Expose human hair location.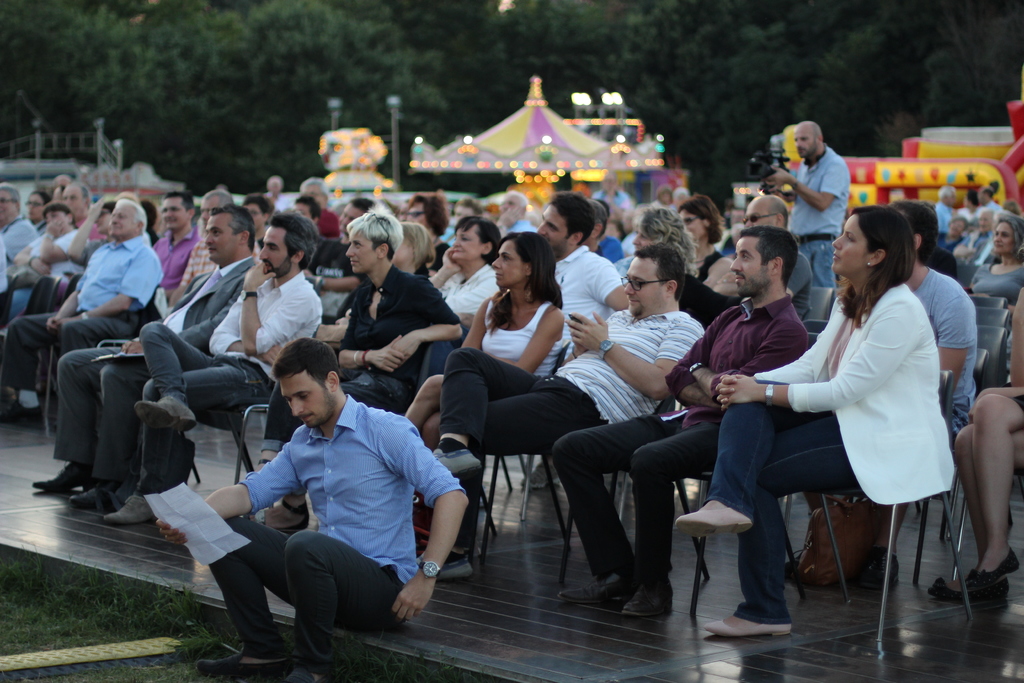
Exposed at 266/342/336/425.
